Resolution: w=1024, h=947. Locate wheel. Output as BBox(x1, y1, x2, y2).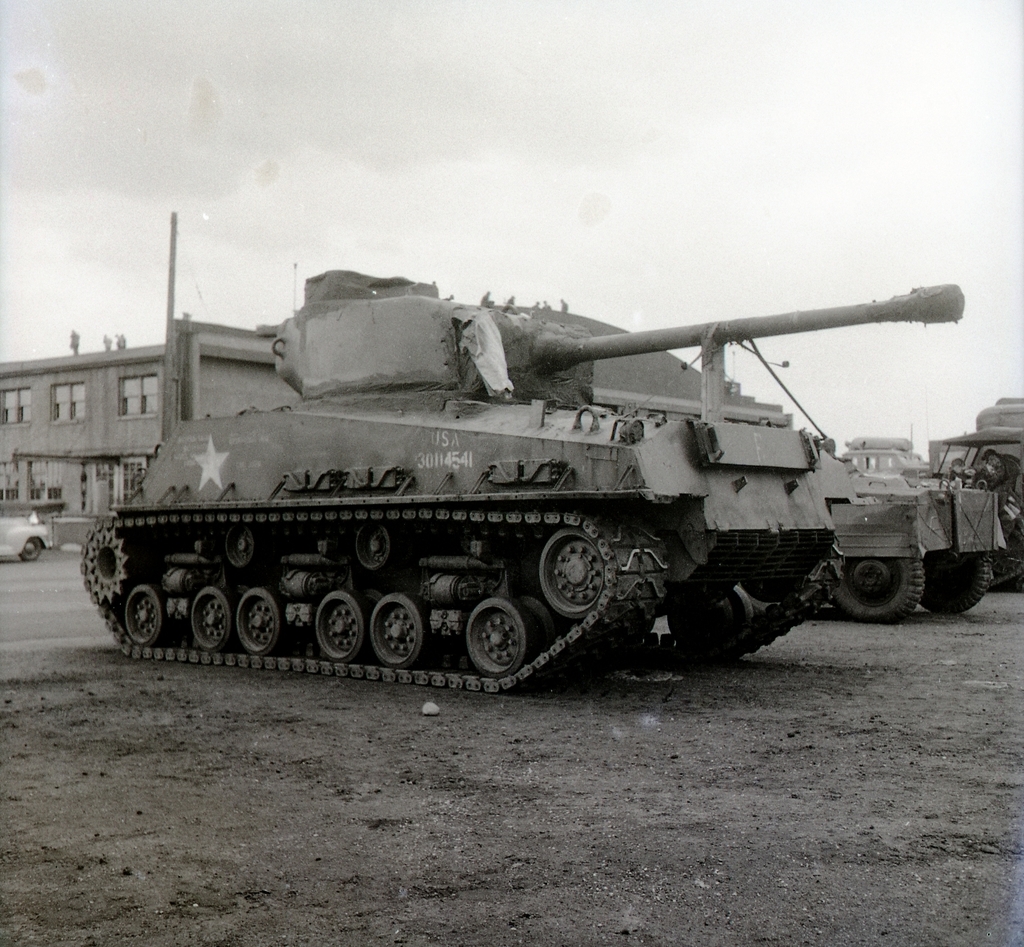
BBox(342, 517, 405, 574).
